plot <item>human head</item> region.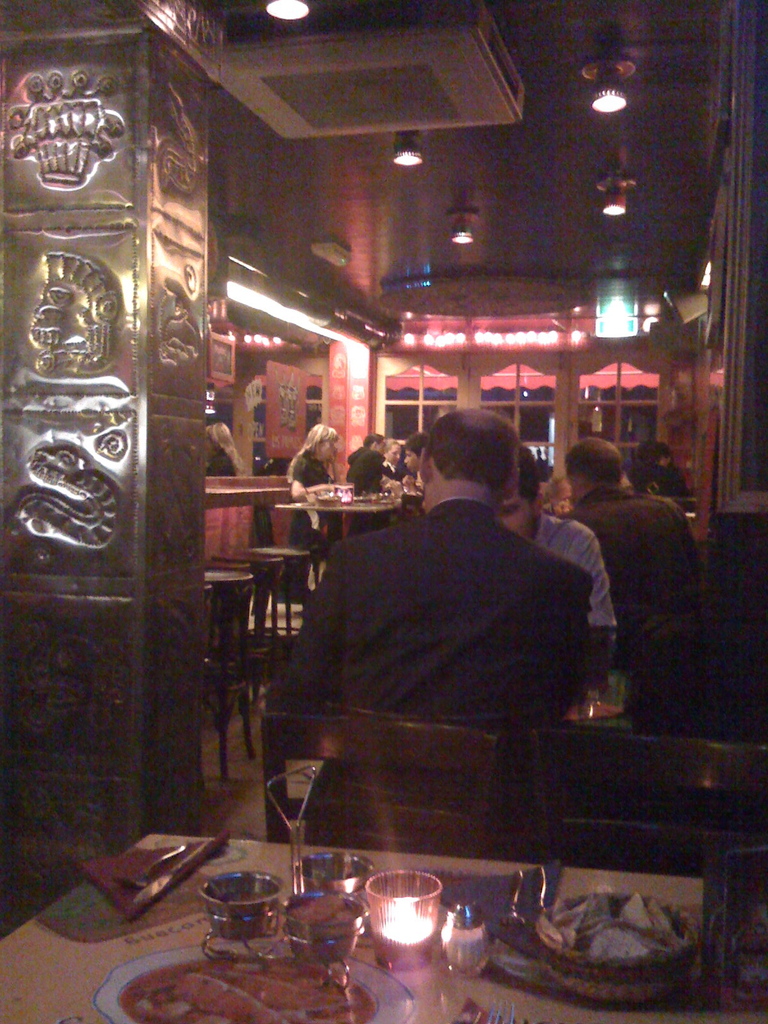
Plotted at 566,435,620,502.
